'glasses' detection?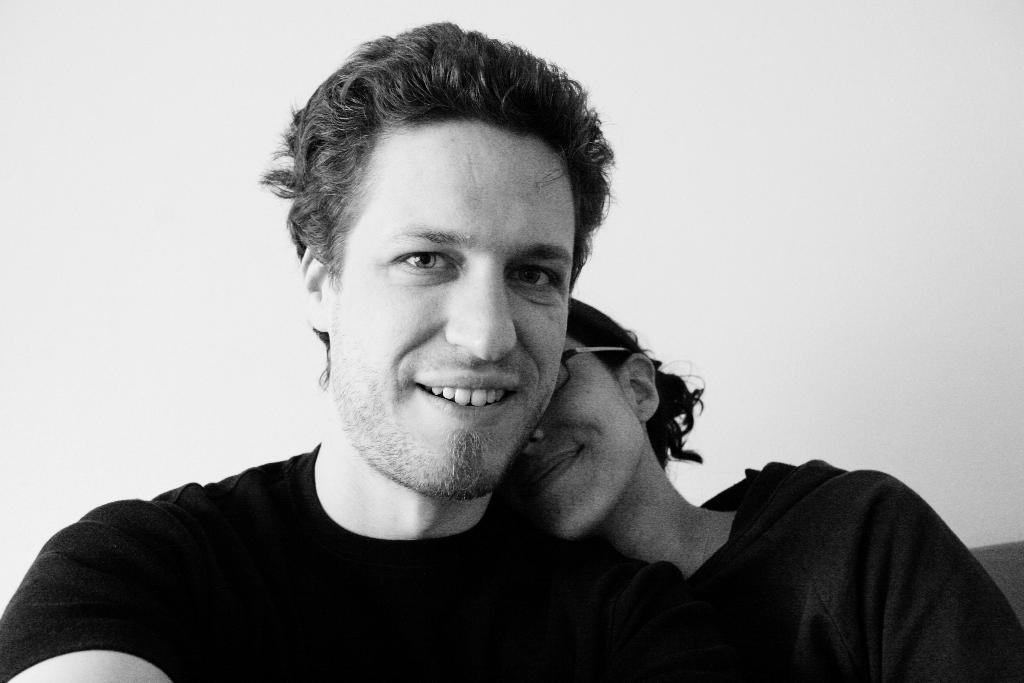
locate(548, 342, 630, 399)
